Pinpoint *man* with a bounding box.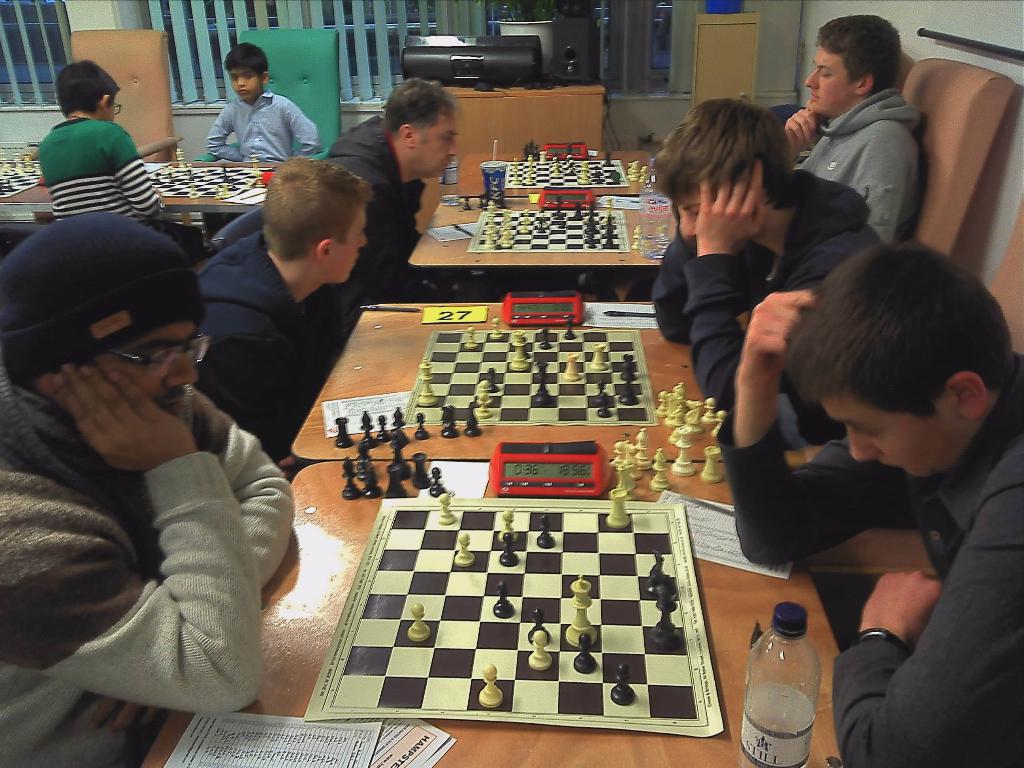
crop(771, 12, 930, 250).
